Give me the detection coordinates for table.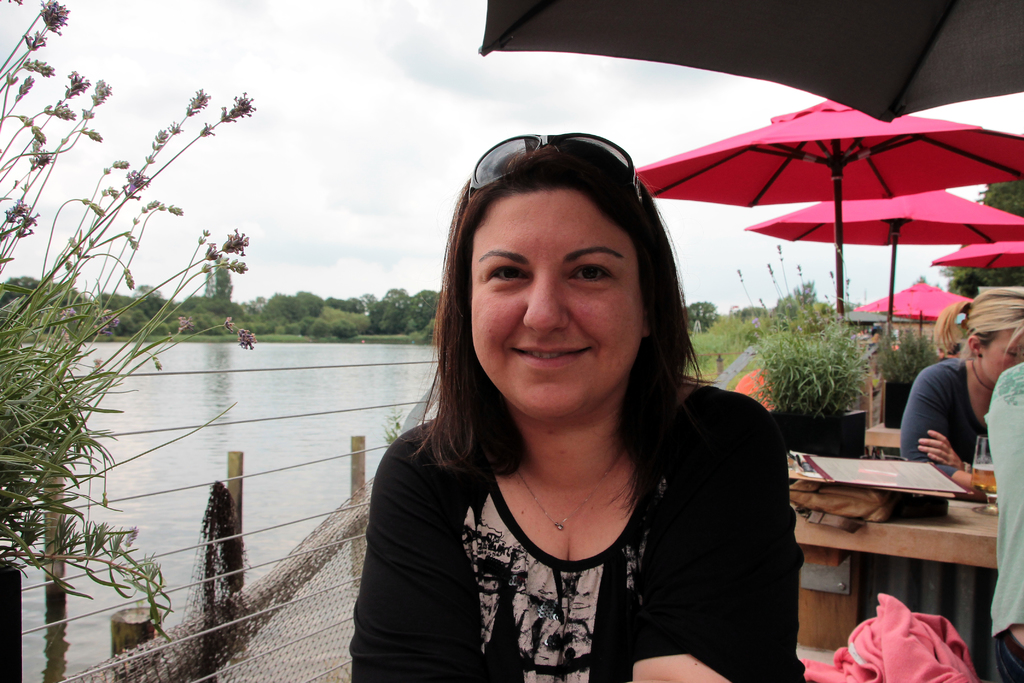
bbox(768, 450, 1021, 629).
